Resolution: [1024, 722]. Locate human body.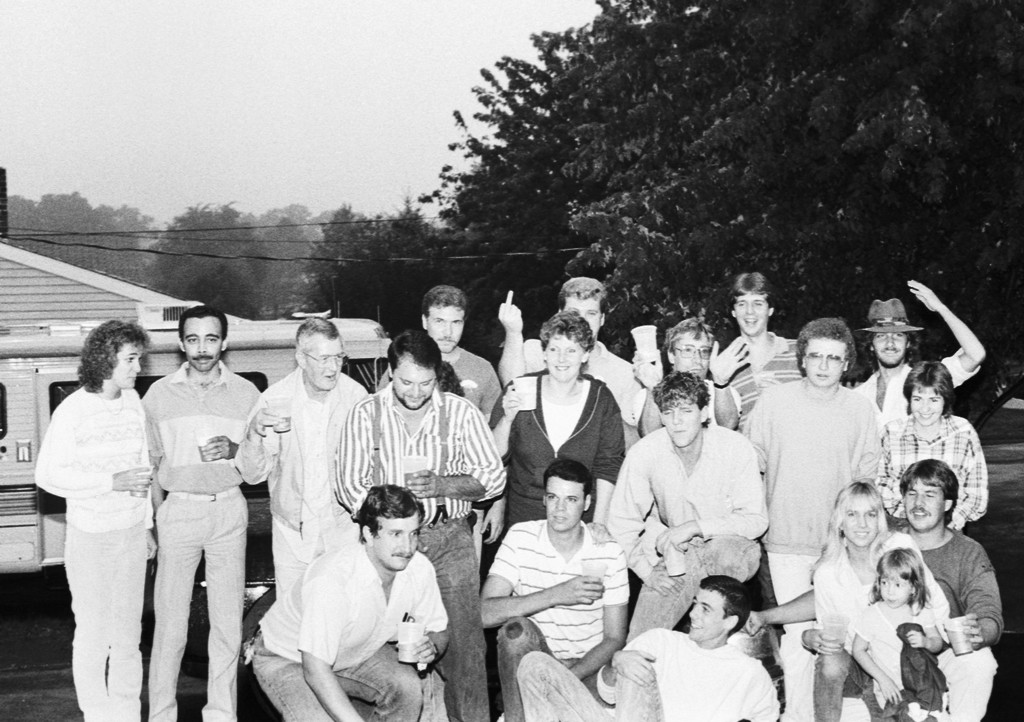
(x1=807, y1=481, x2=952, y2=719).
